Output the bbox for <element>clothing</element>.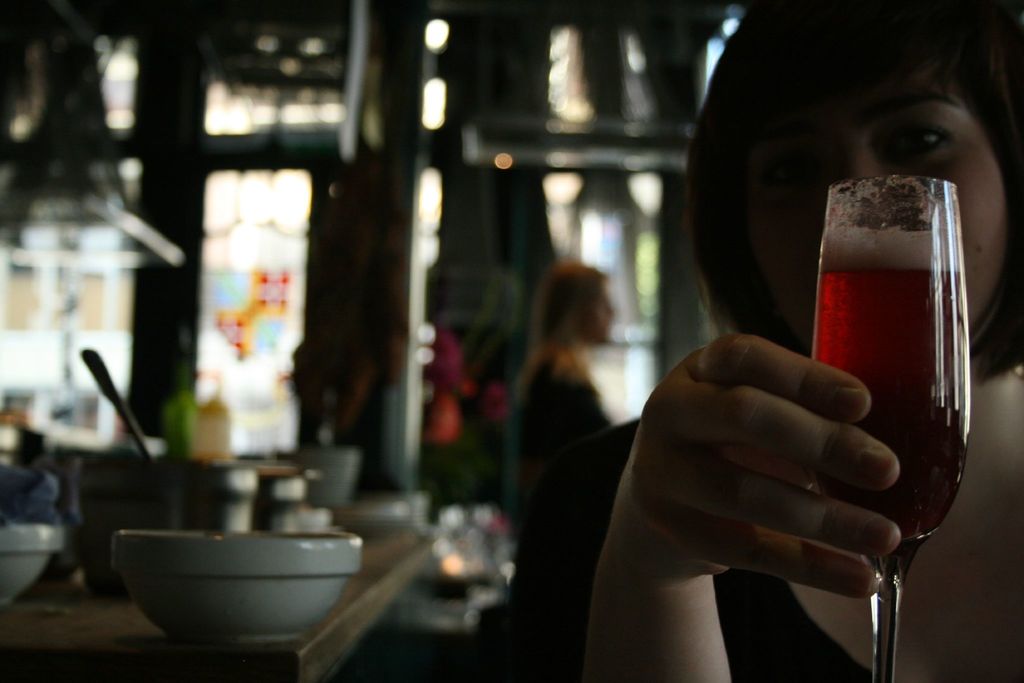
rect(518, 363, 633, 537).
